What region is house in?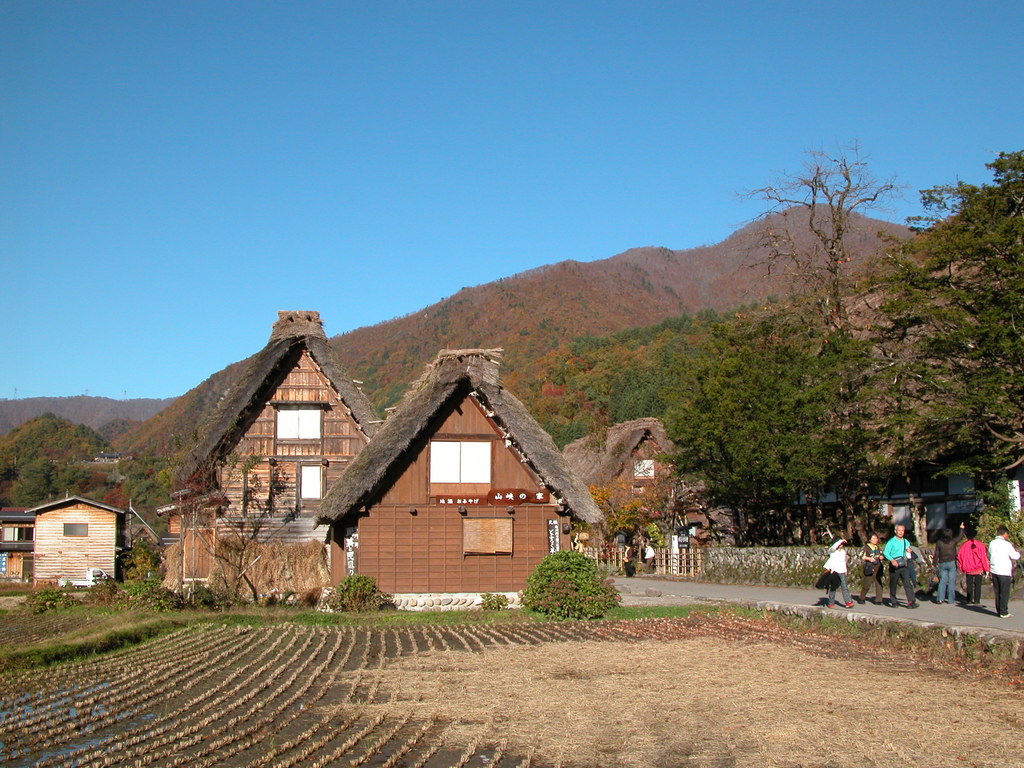
rect(5, 487, 137, 591).
